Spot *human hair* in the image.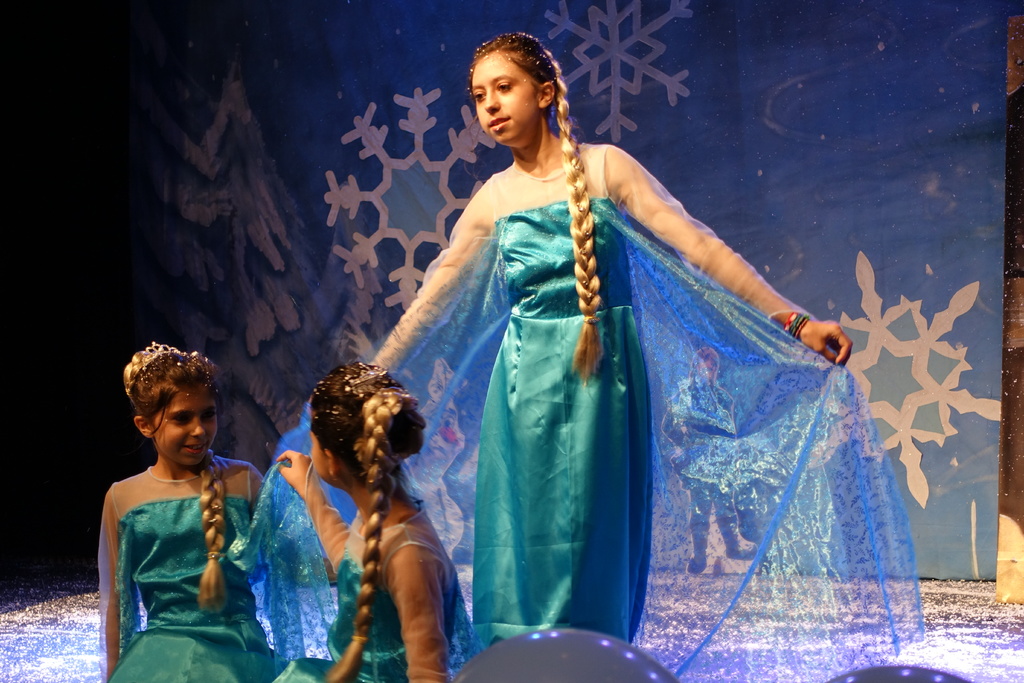
*human hair* found at [121, 347, 242, 614].
